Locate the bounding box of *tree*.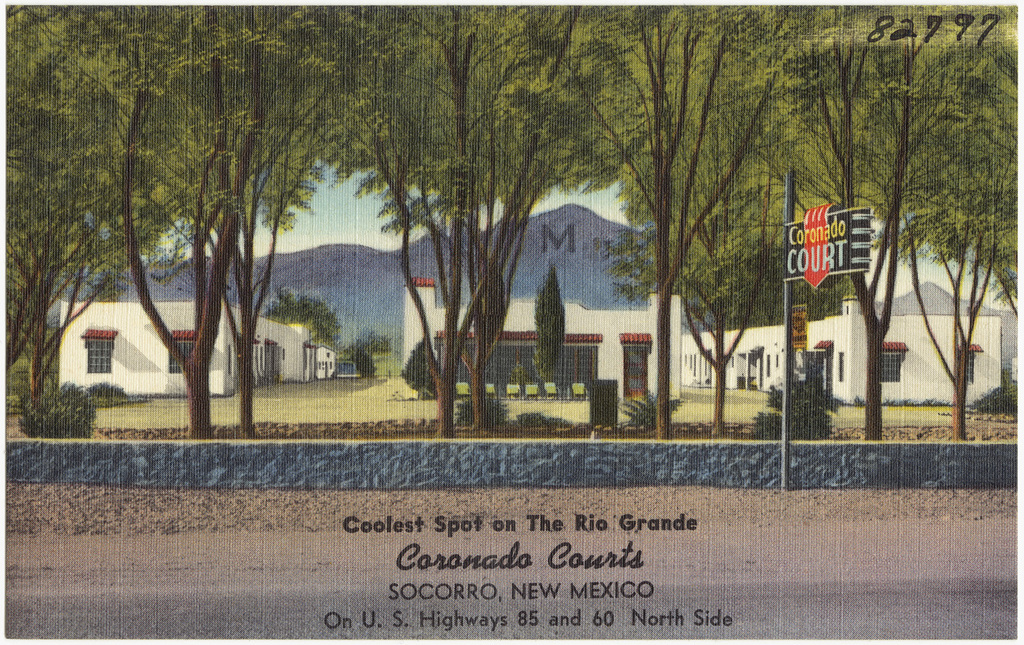
Bounding box: pyautogui.locateOnScreen(340, 345, 377, 380).
